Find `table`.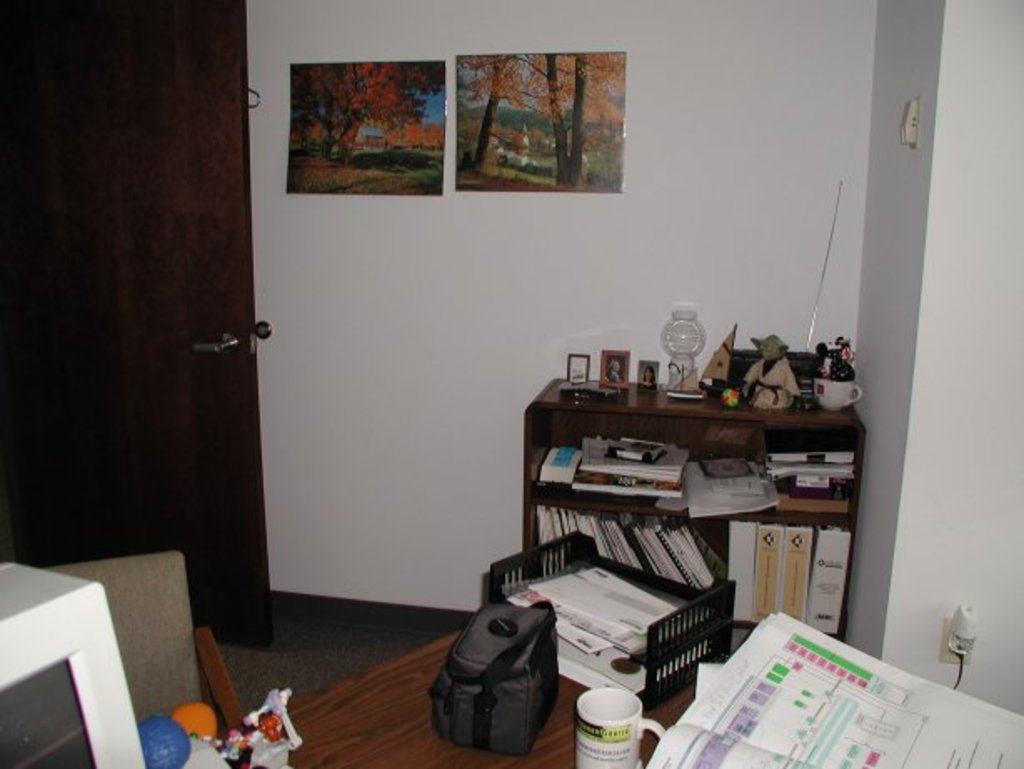
box=[289, 632, 690, 767].
